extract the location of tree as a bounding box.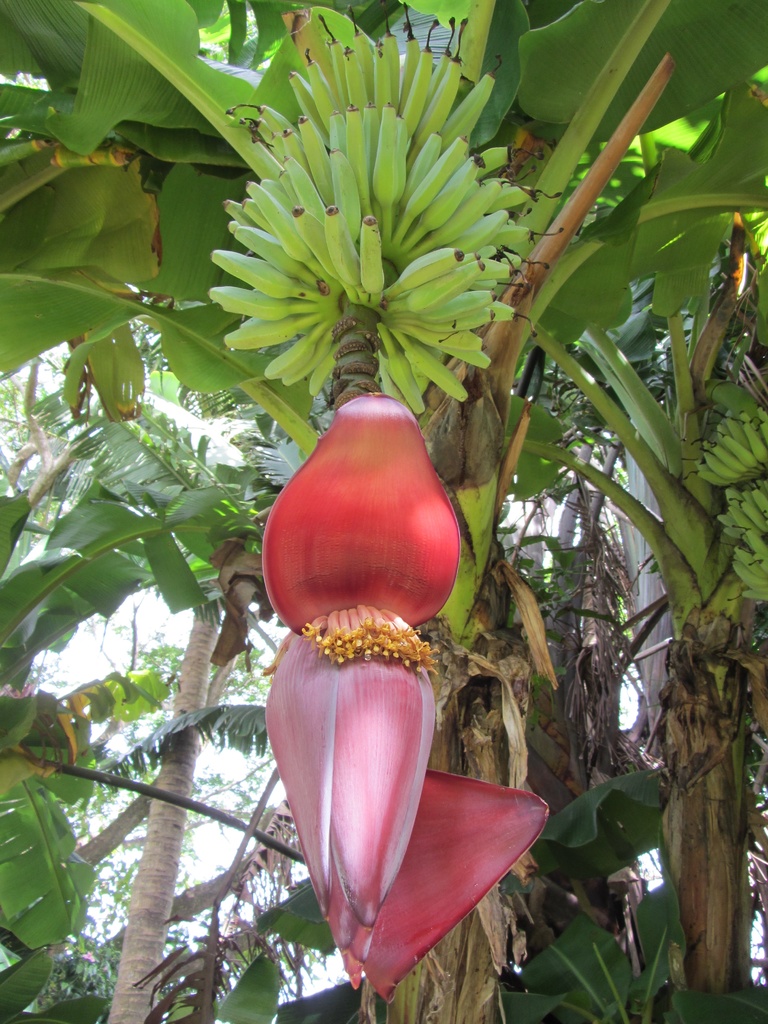
[0,0,767,1023].
